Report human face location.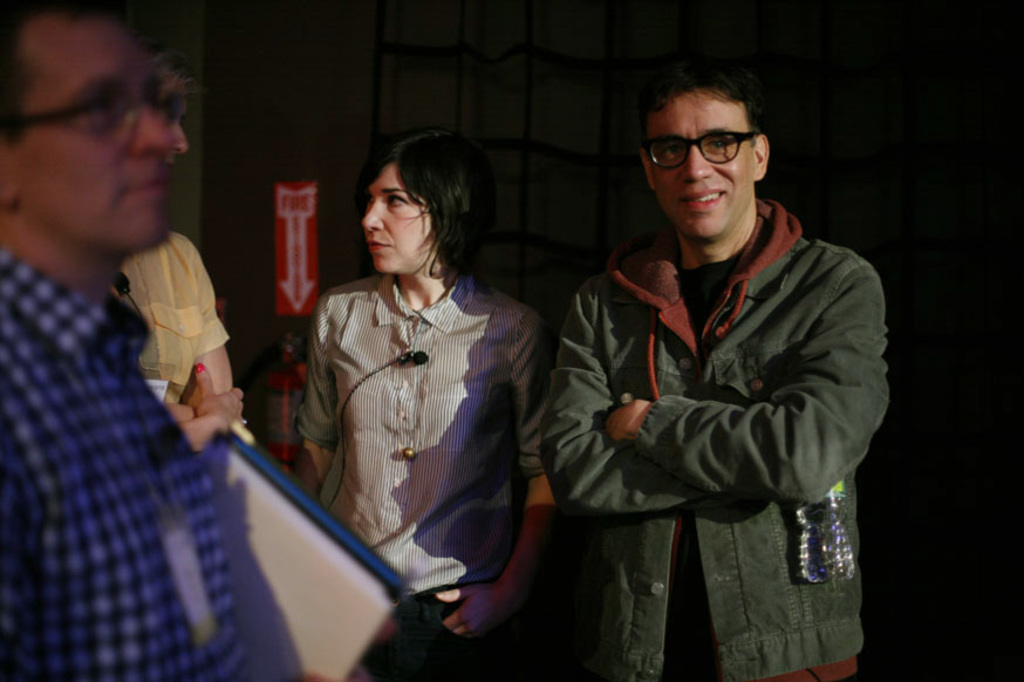
Report: Rect(360, 168, 437, 273).
